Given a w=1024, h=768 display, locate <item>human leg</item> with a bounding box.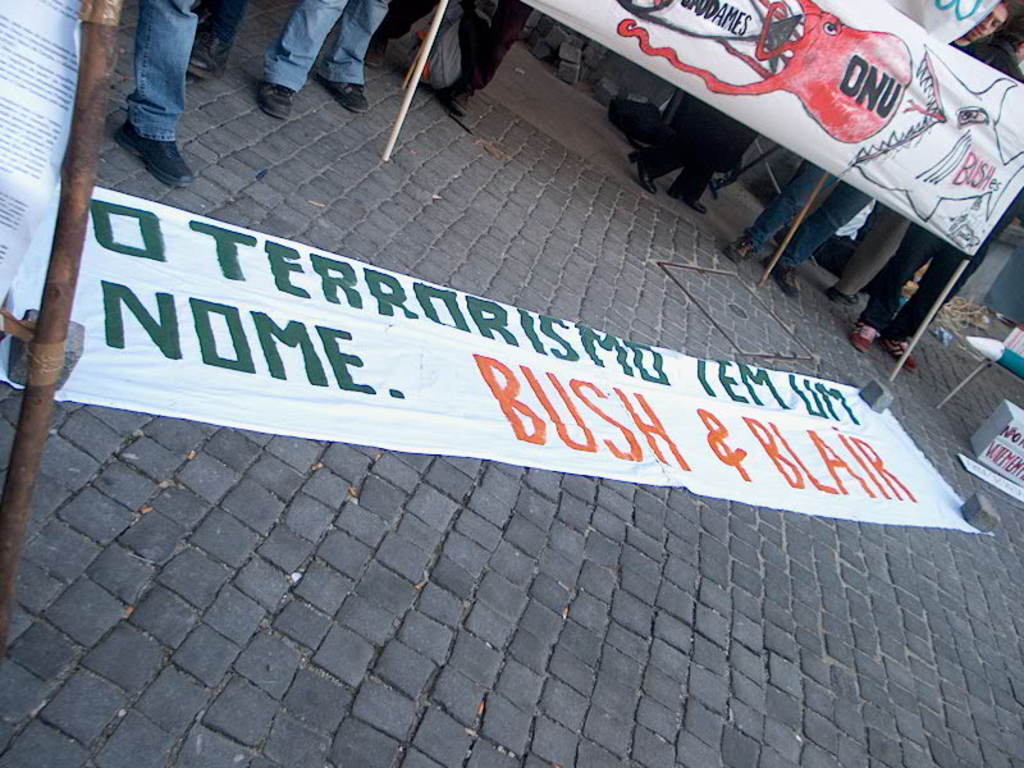
Located: crop(822, 214, 910, 303).
